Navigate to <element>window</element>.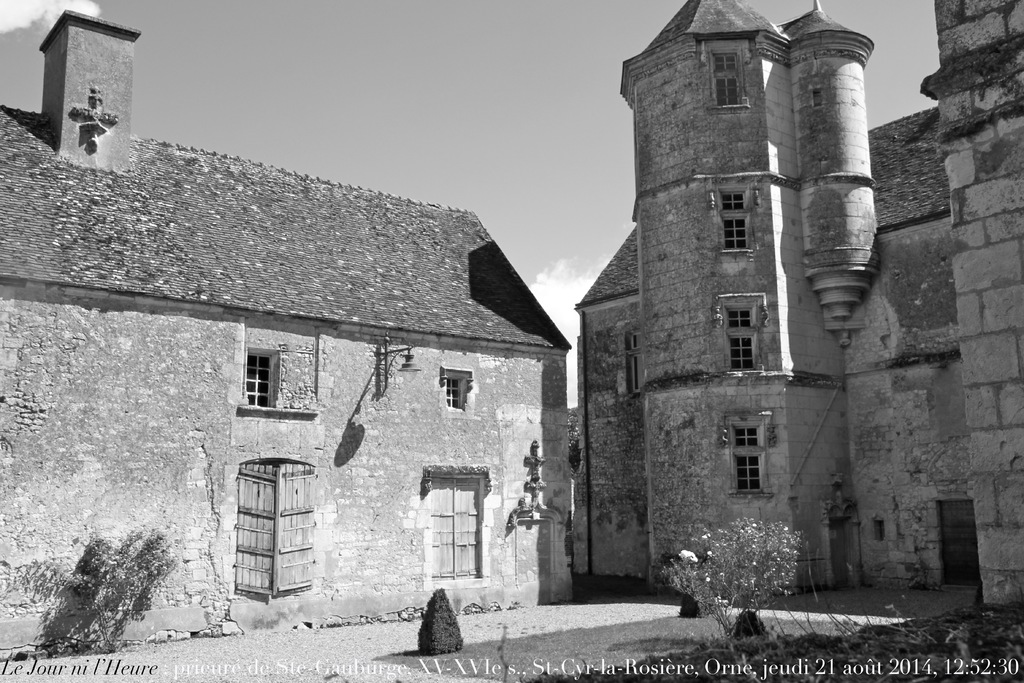
Navigation target: 716:187:750:251.
